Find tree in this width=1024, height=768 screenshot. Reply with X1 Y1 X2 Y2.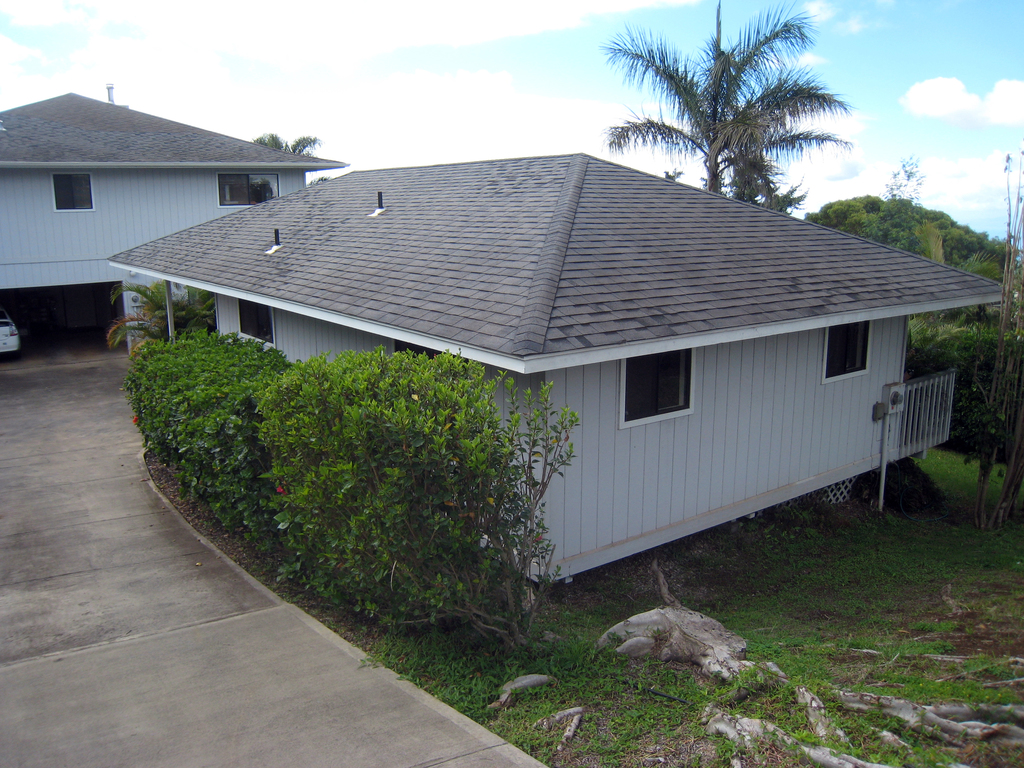
879 144 923 204.
